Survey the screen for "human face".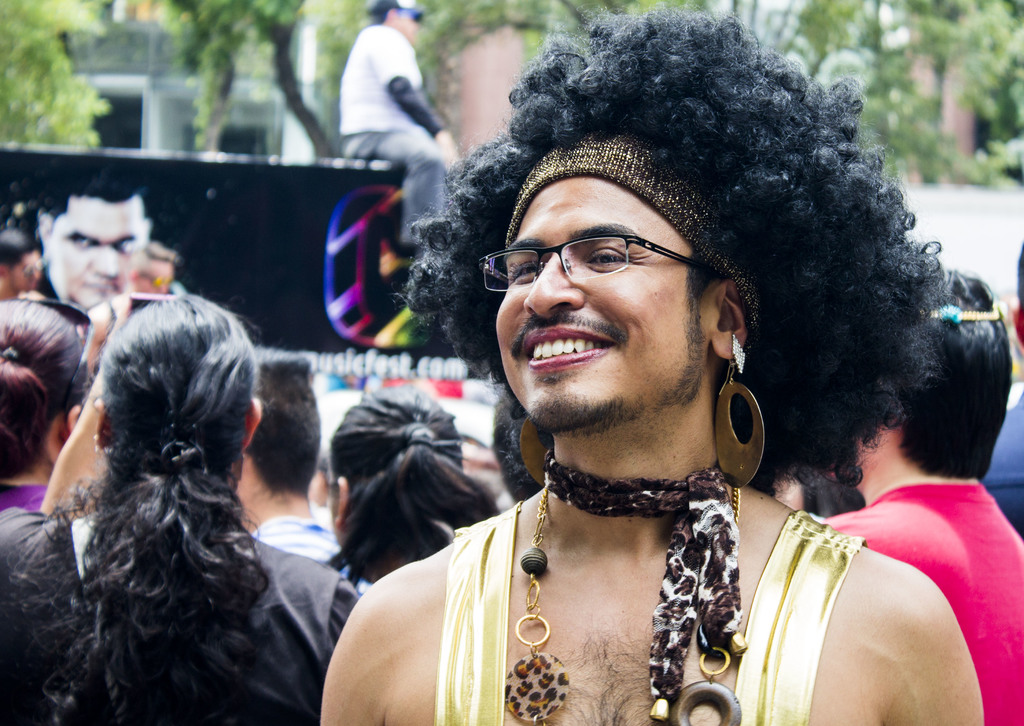
Survey found: locate(499, 176, 703, 427).
